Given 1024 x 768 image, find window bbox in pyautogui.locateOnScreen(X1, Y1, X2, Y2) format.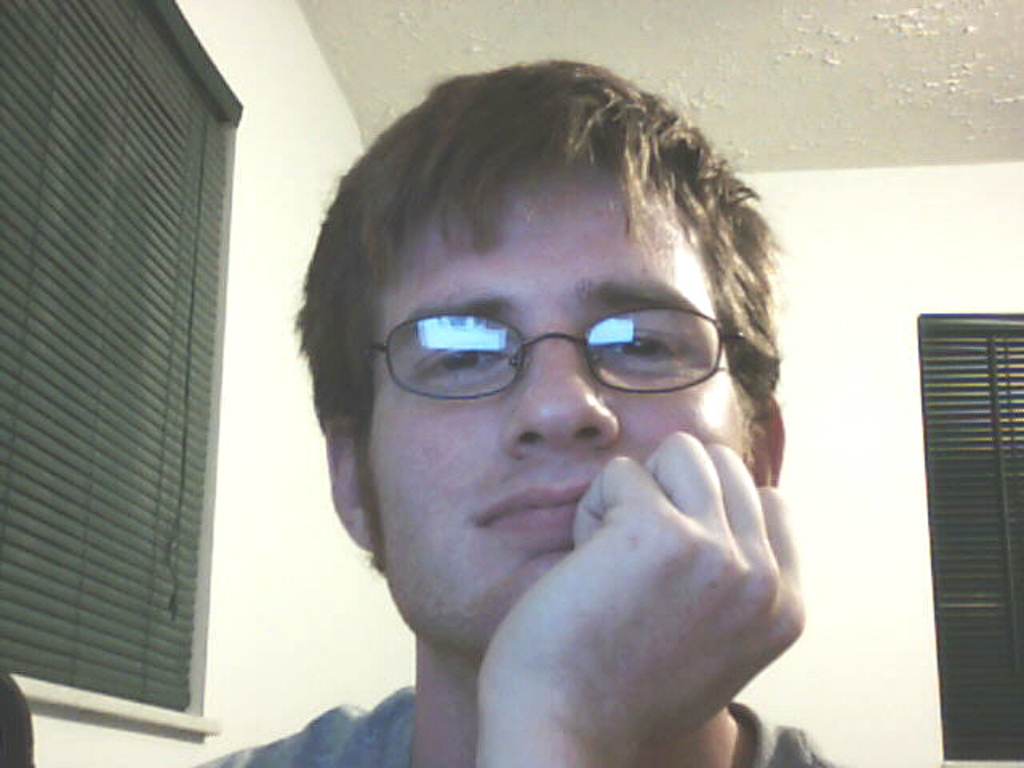
pyautogui.locateOnScreen(917, 309, 1022, 766).
